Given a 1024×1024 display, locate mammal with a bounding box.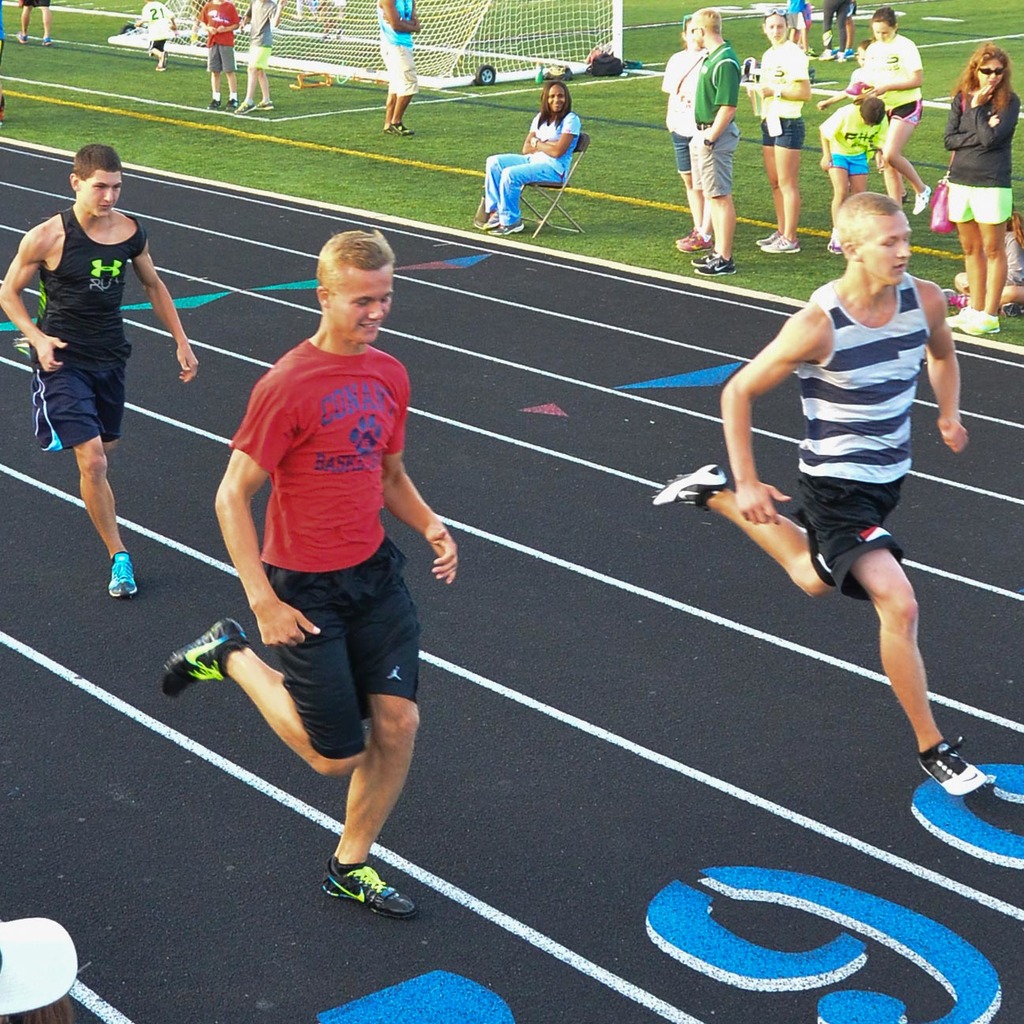
Located: <box>237,0,284,112</box>.
